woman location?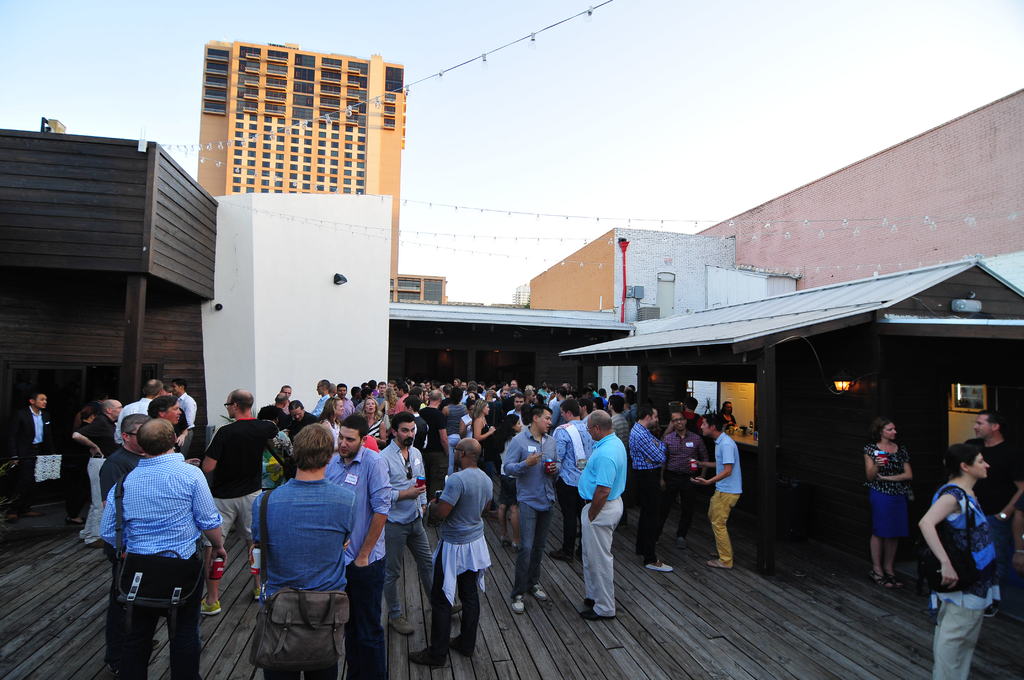
925/426/1013/676
